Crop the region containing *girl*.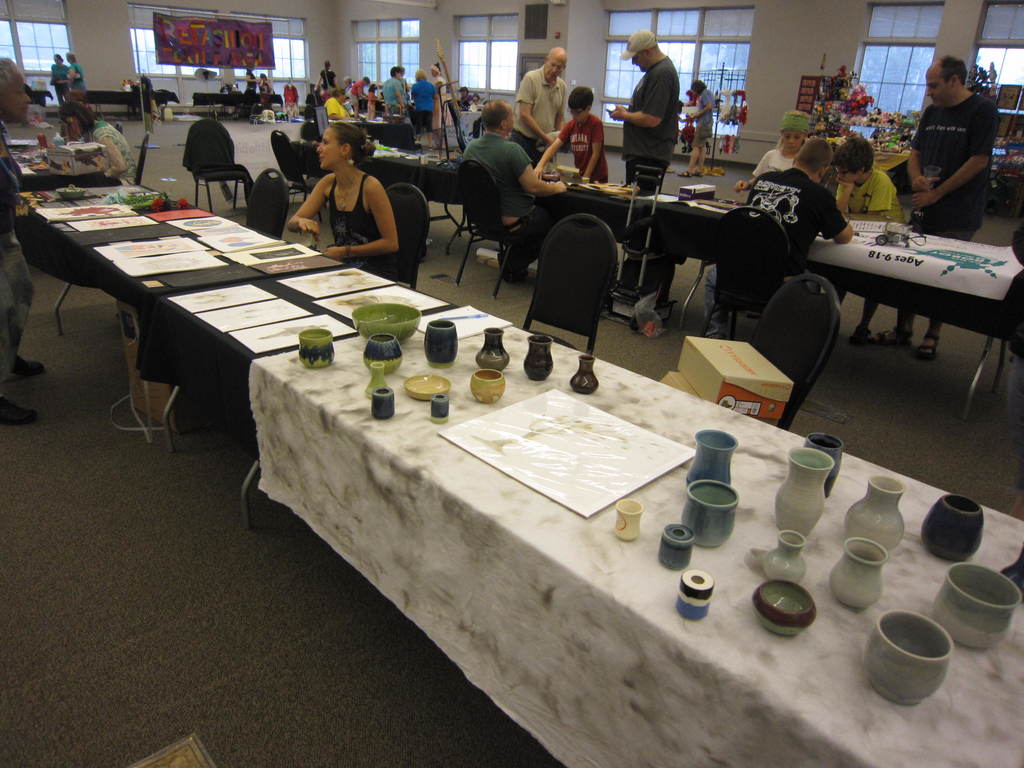
Crop region: (367,84,380,124).
